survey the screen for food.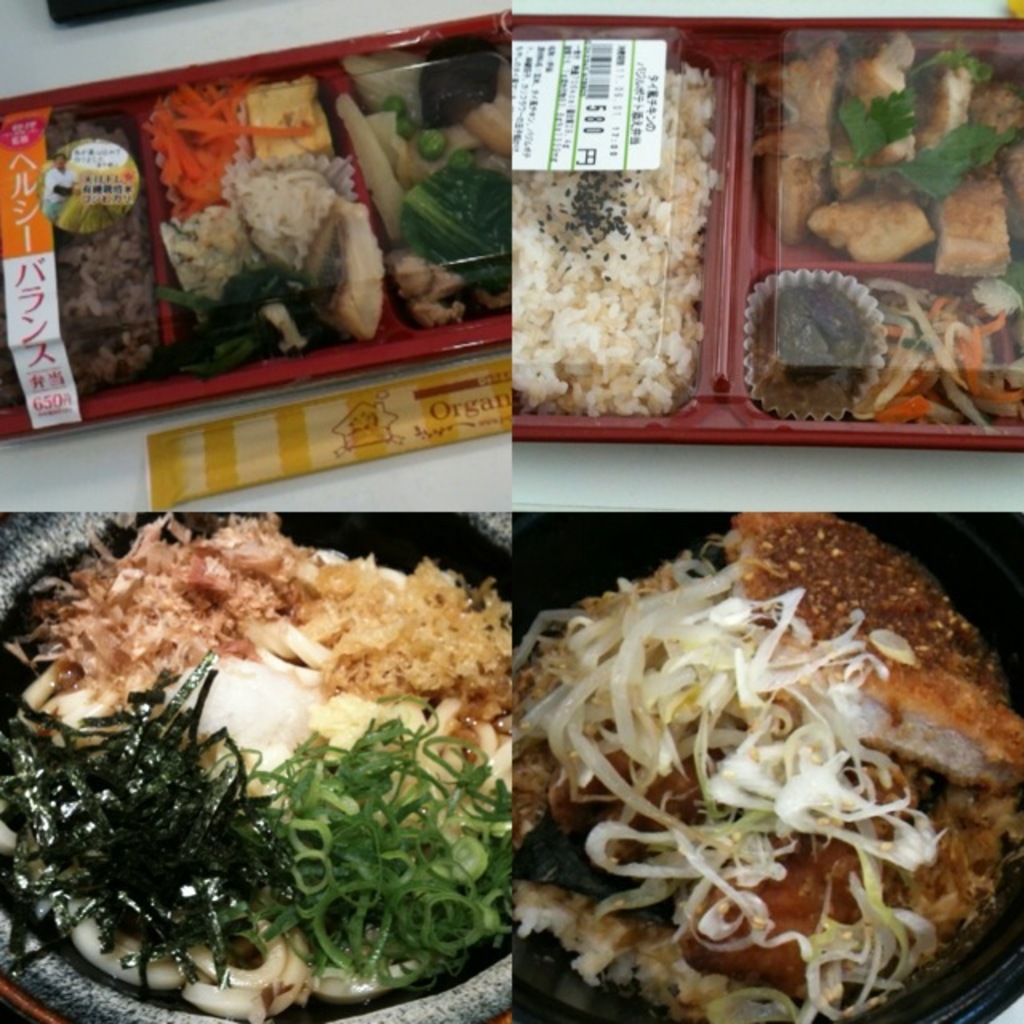
Survey found: bbox(750, 282, 870, 422).
